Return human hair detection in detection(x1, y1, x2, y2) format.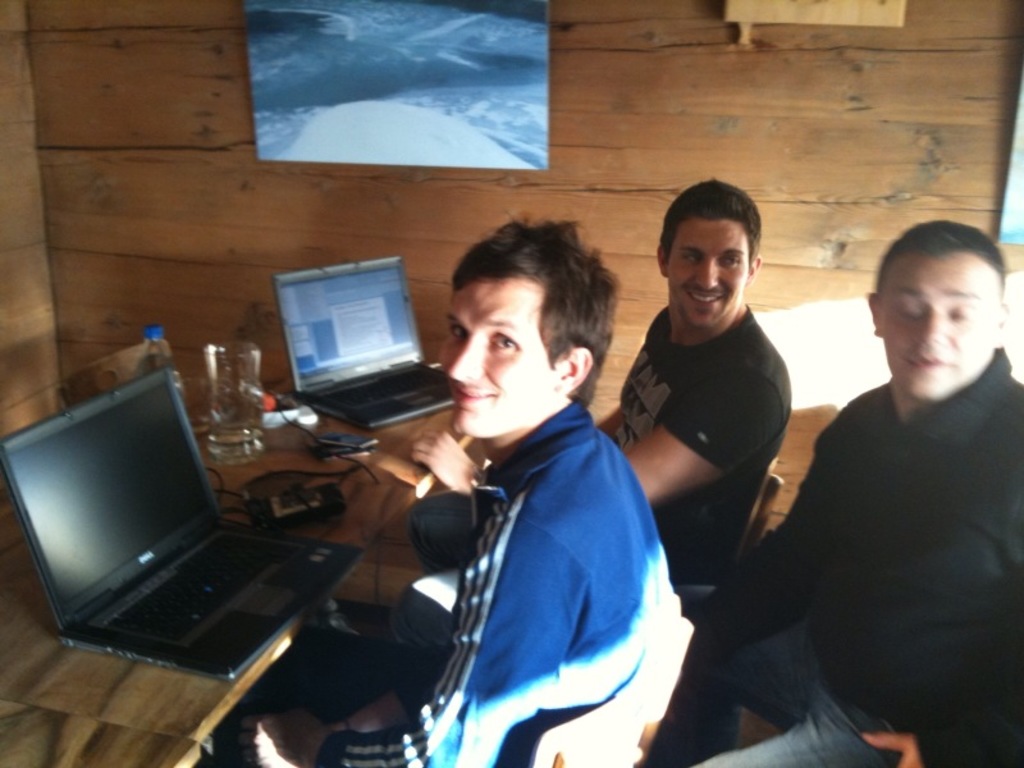
detection(662, 174, 760, 274).
